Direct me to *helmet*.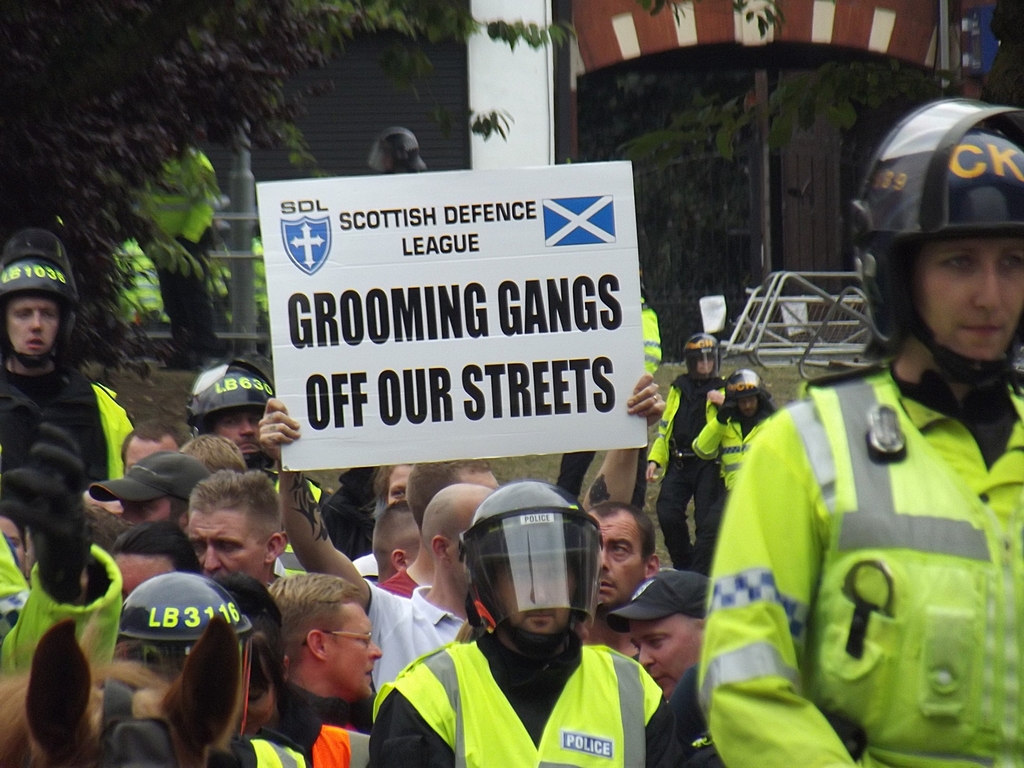
Direction: {"x1": 186, "y1": 356, "x2": 275, "y2": 472}.
